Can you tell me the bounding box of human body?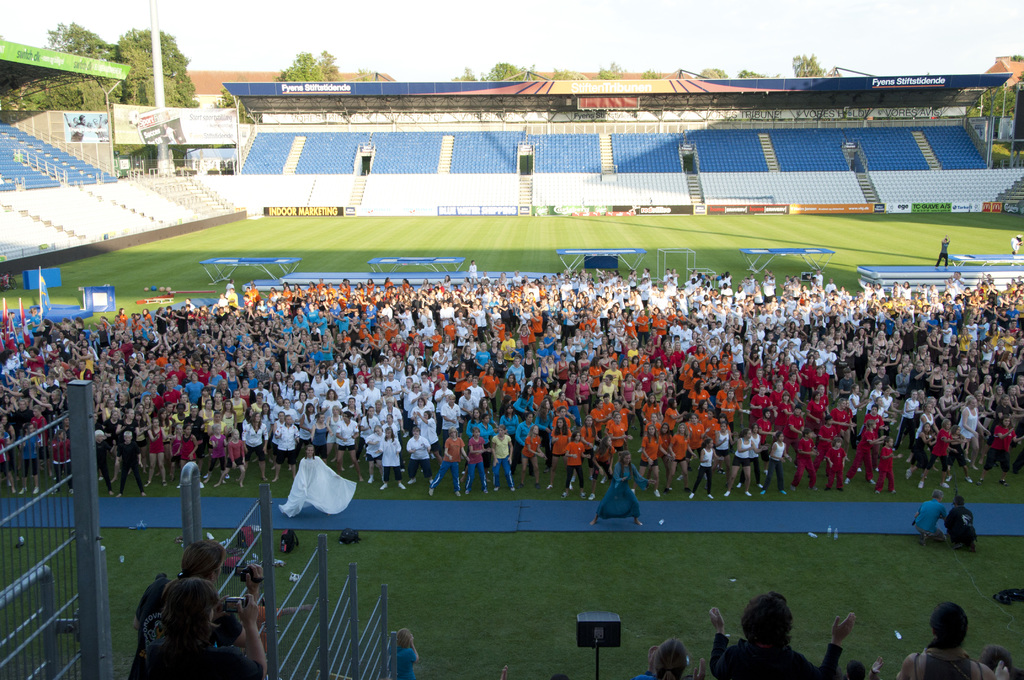
x1=794, y1=387, x2=807, y2=410.
